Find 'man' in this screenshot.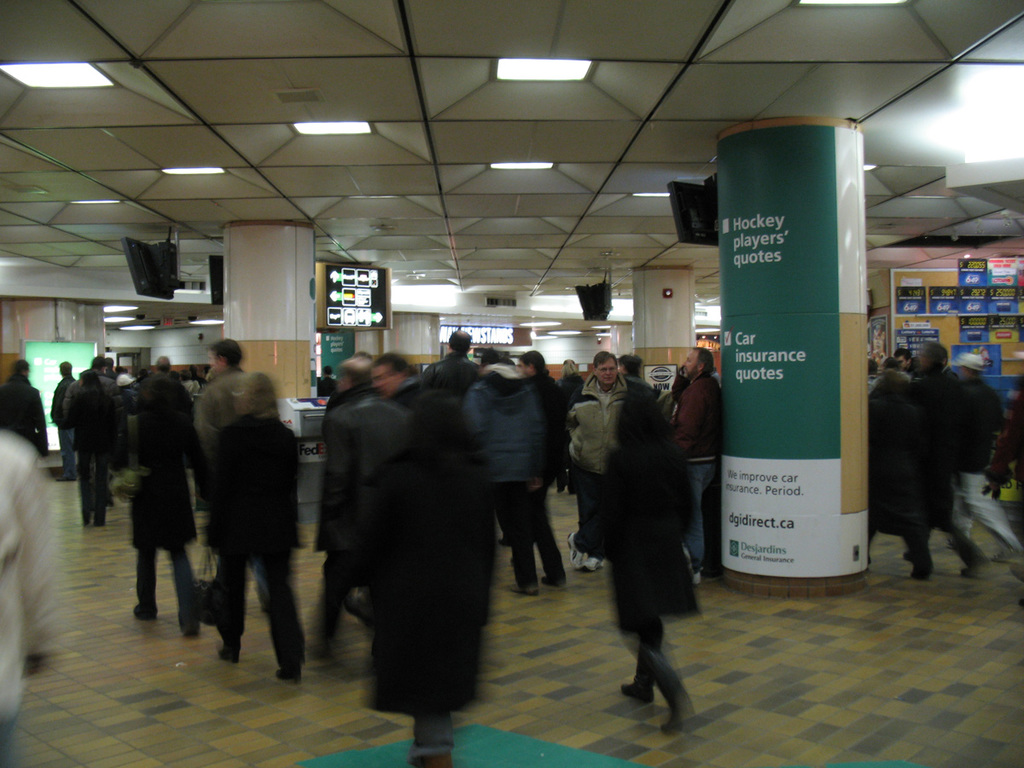
The bounding box for 'man' is BBox(902, 343, 968, 571).
